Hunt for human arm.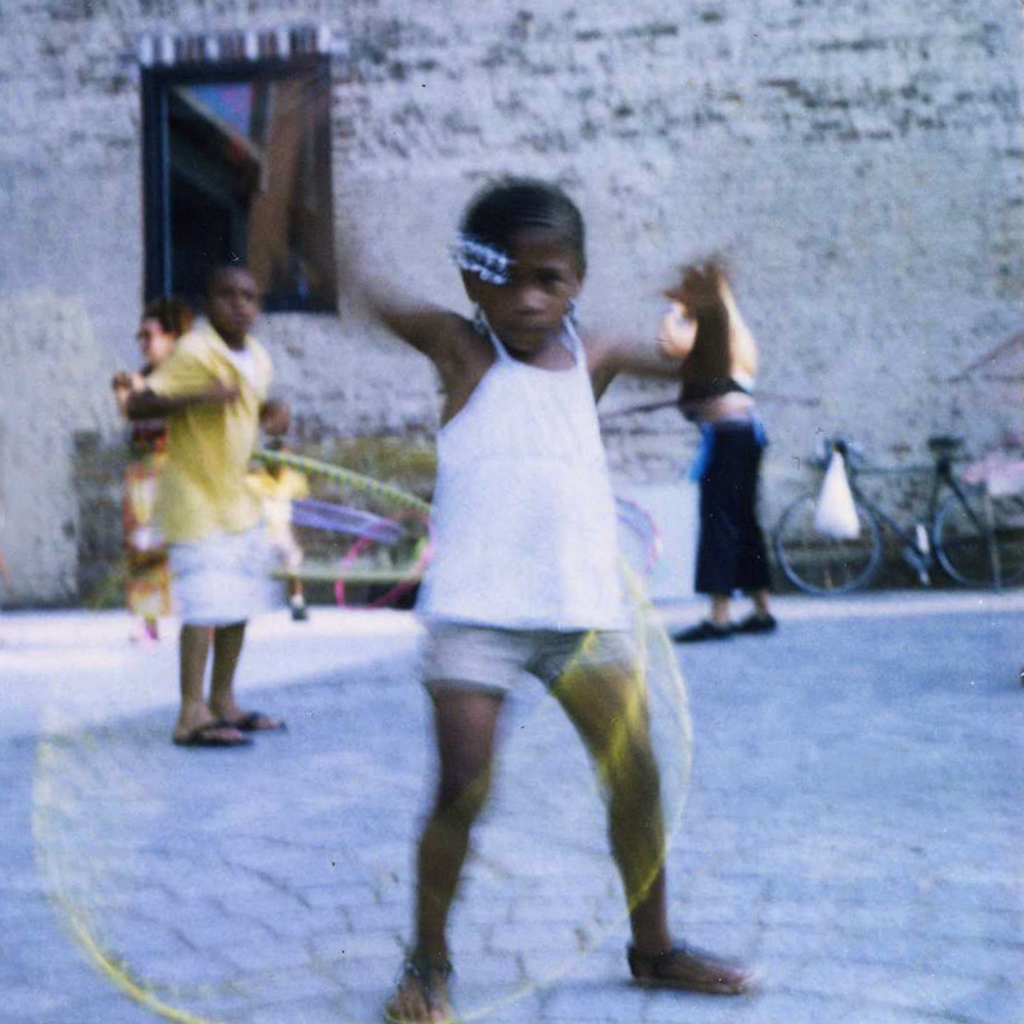
Hunted down at <region>249, 374, 301, 435</region>.
